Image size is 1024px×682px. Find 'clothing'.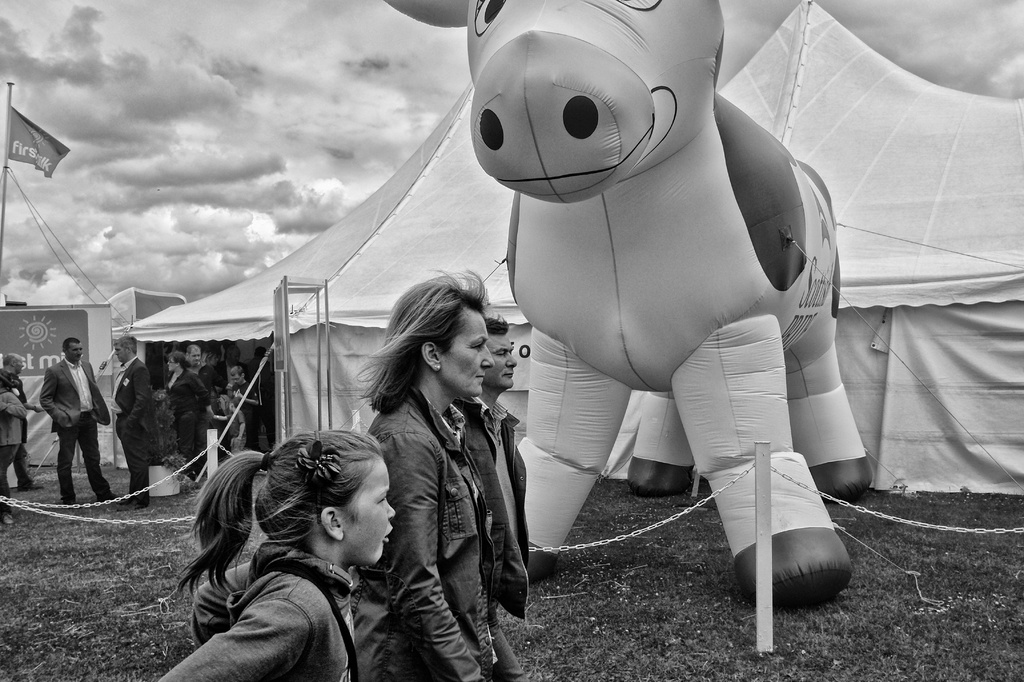
[113, 356, 158, 496].
